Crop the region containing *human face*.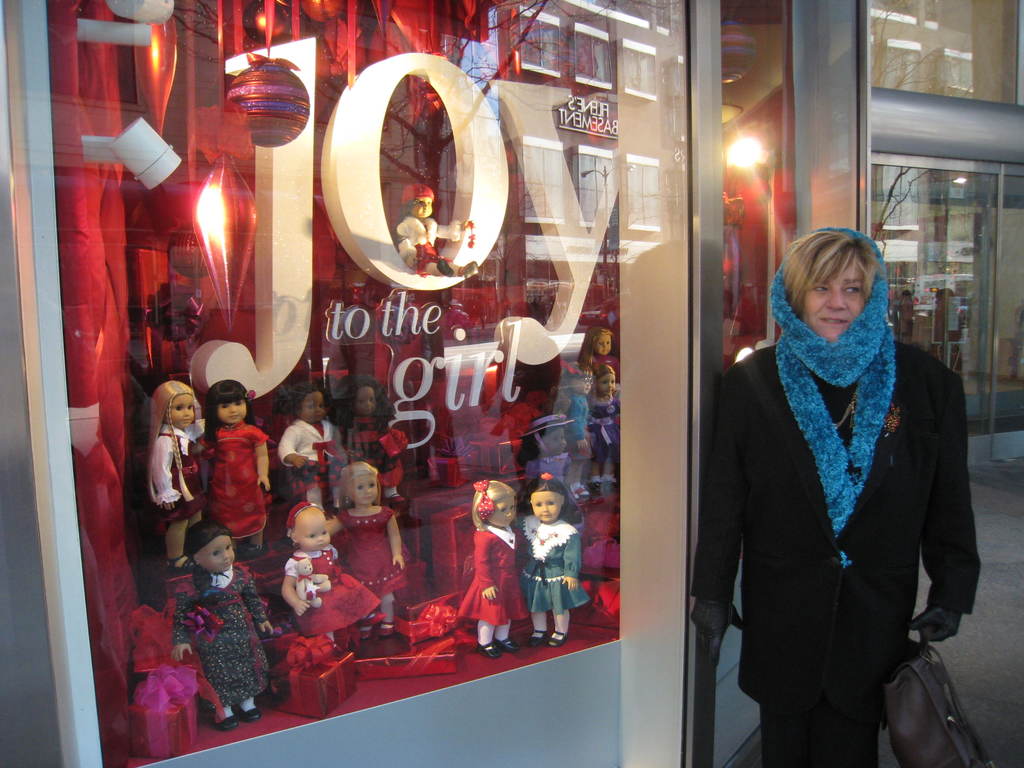
Crop region: <box>205,540,236,572</box>.
